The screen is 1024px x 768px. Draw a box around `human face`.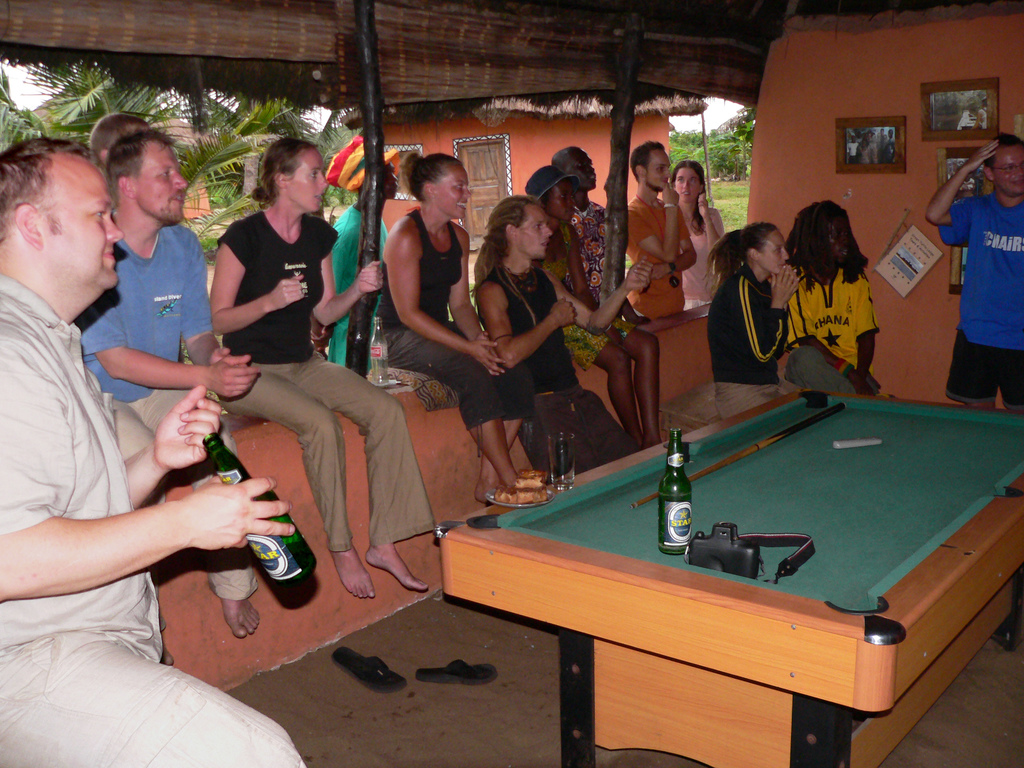
detection(991, 147, 1023, 196).
